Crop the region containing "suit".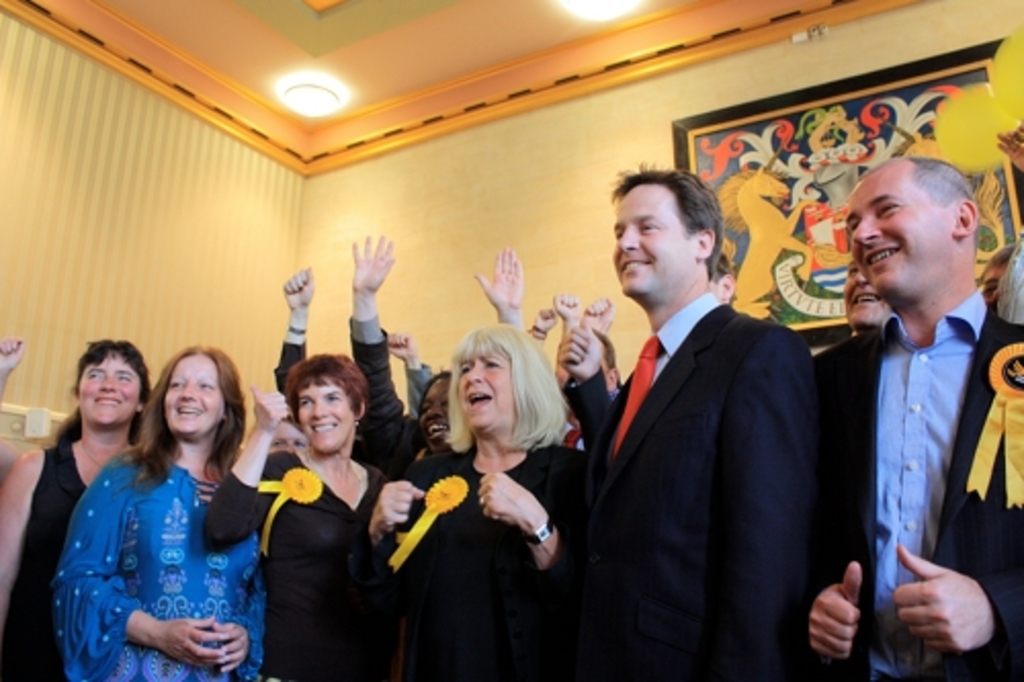
Crop region: 809, 303, 1022, 680.
